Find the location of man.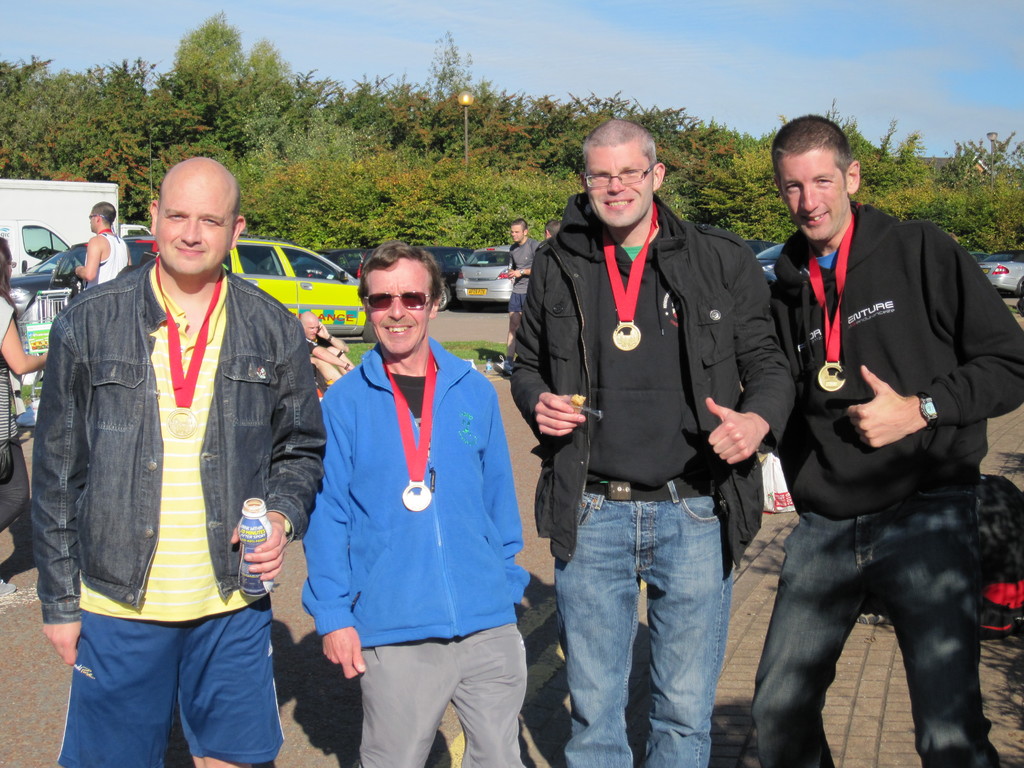
Location: [left=548, top=220, right=559, bottom=239].
